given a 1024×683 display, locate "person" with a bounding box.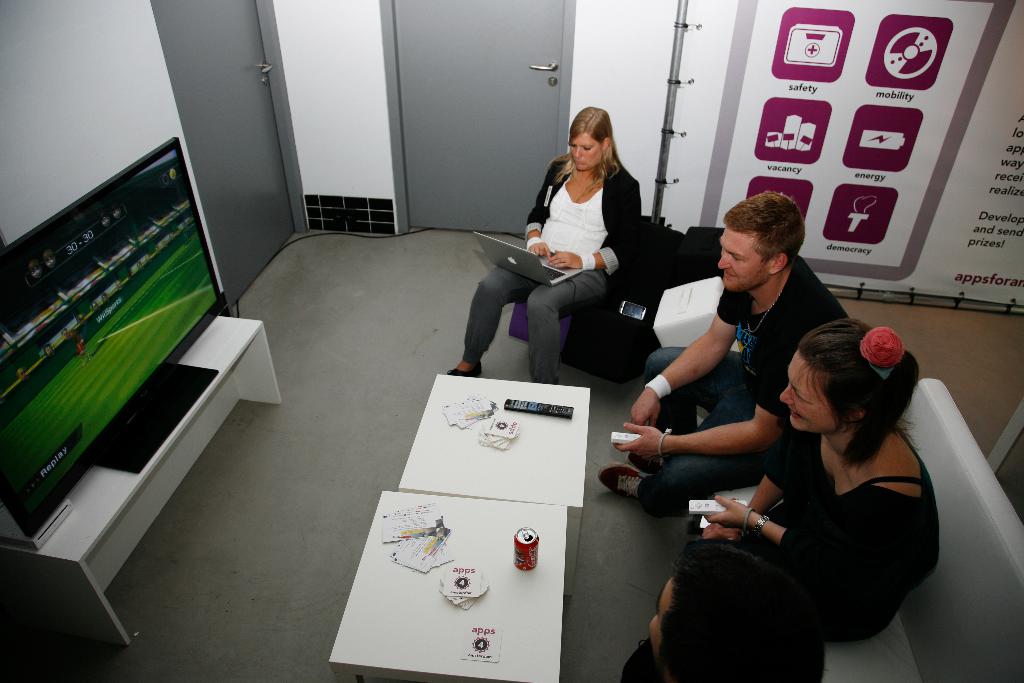
Located: <box>598,192,854,519</box>.
